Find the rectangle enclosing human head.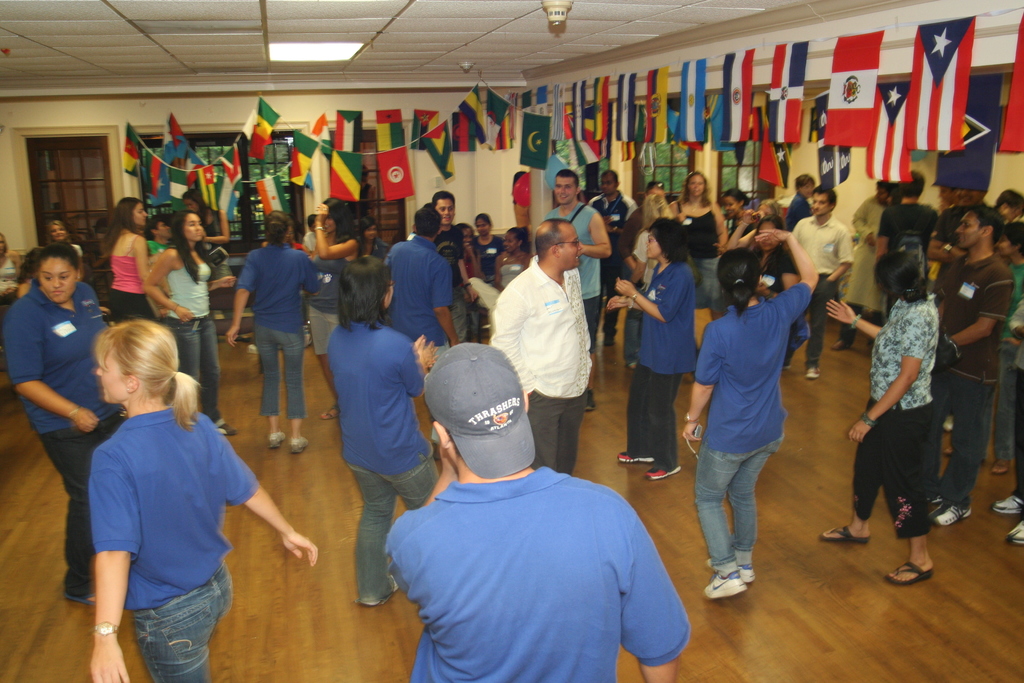
[x1=940, y1=186, x2=958, y2=208].
